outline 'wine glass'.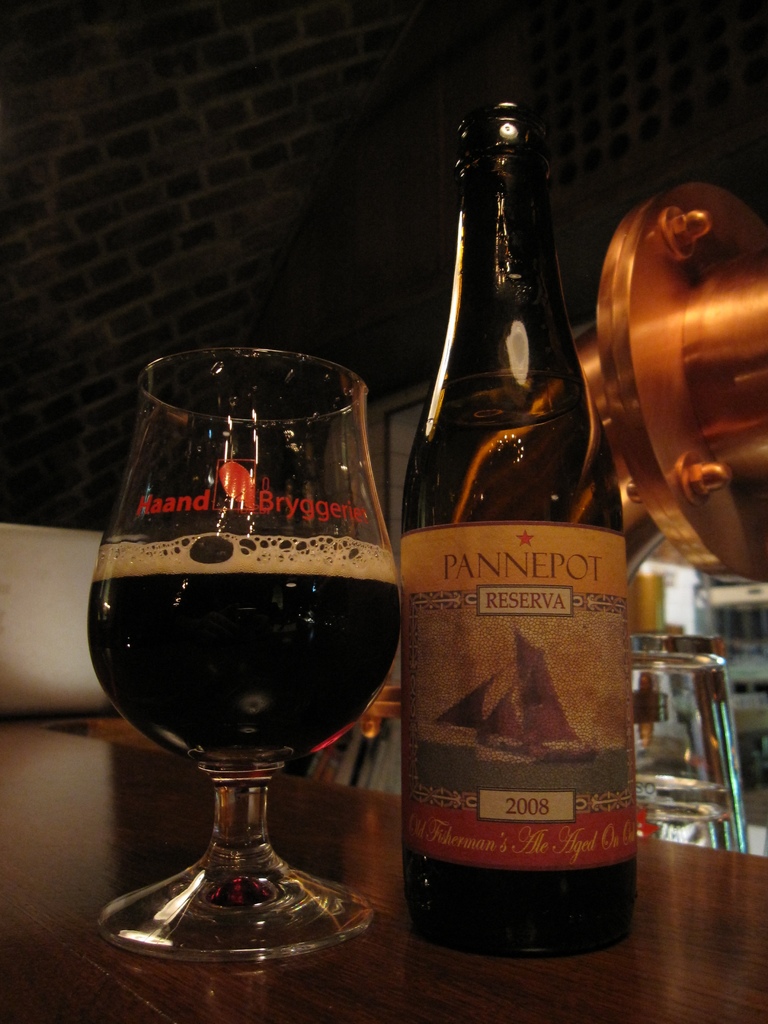
Outline: <box>84,345,408,966</box>.
